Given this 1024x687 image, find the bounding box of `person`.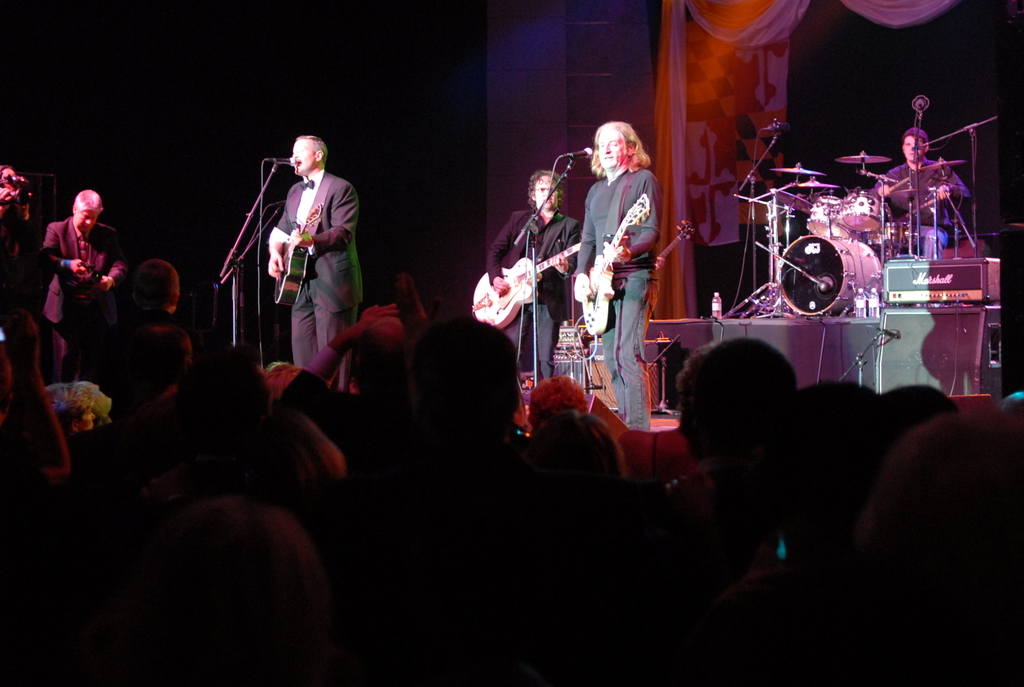
[477, 166, 581, 391].
